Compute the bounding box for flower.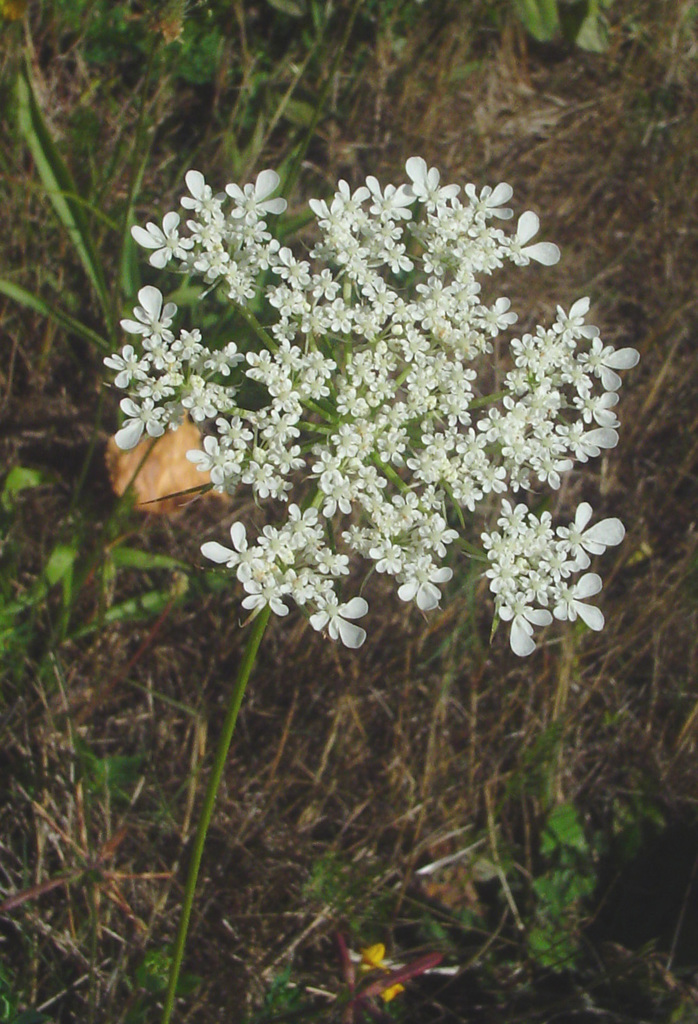
[394, 327, 433, 363].
